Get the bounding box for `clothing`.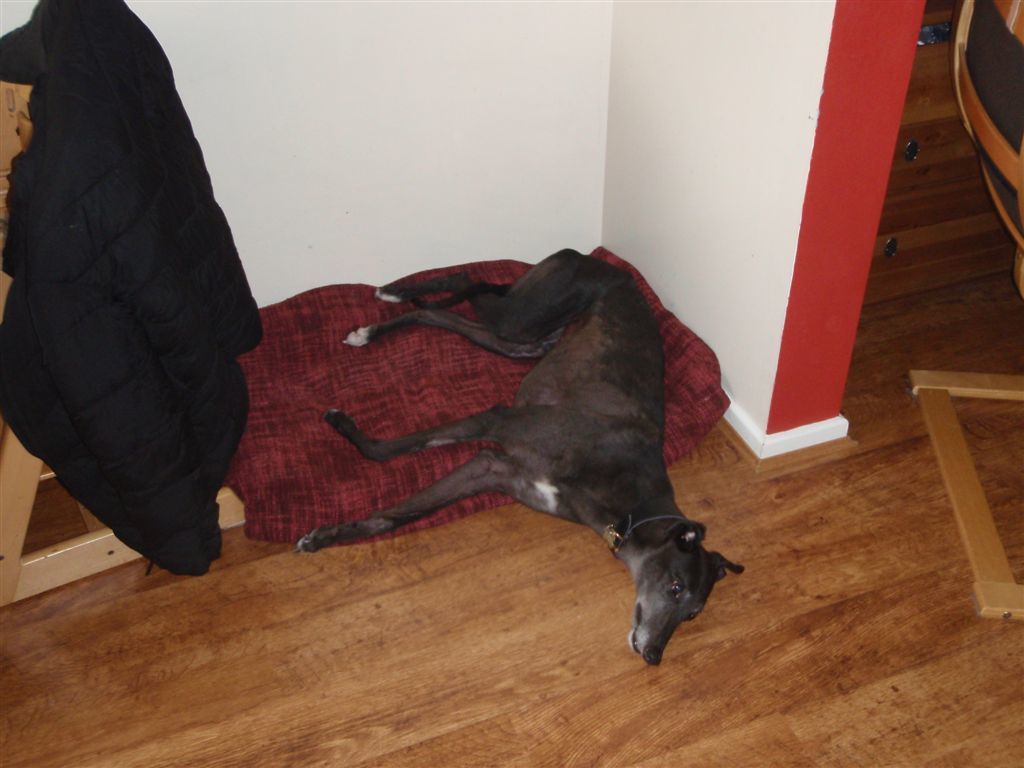
(x1=0, y1=0, x2=263, y2=577).
